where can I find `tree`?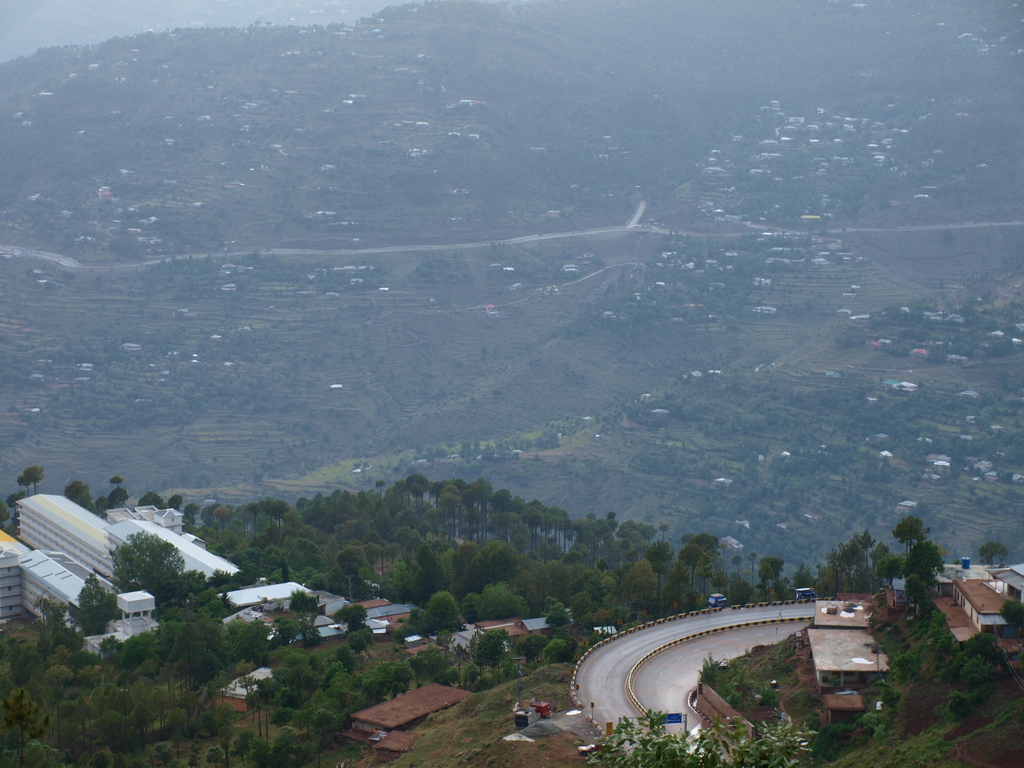
You can find it at <region>0, 499, 12, 523</region>.
